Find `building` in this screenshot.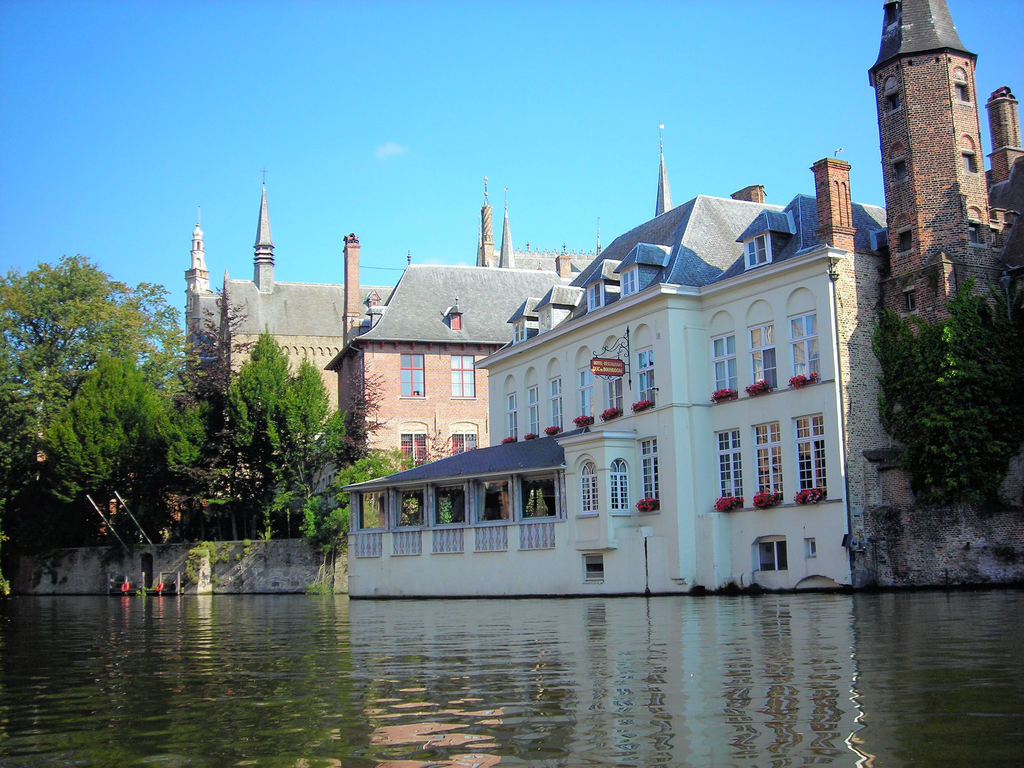
The bounding box for `building` is Rect(859, 0, 1023, 600).
